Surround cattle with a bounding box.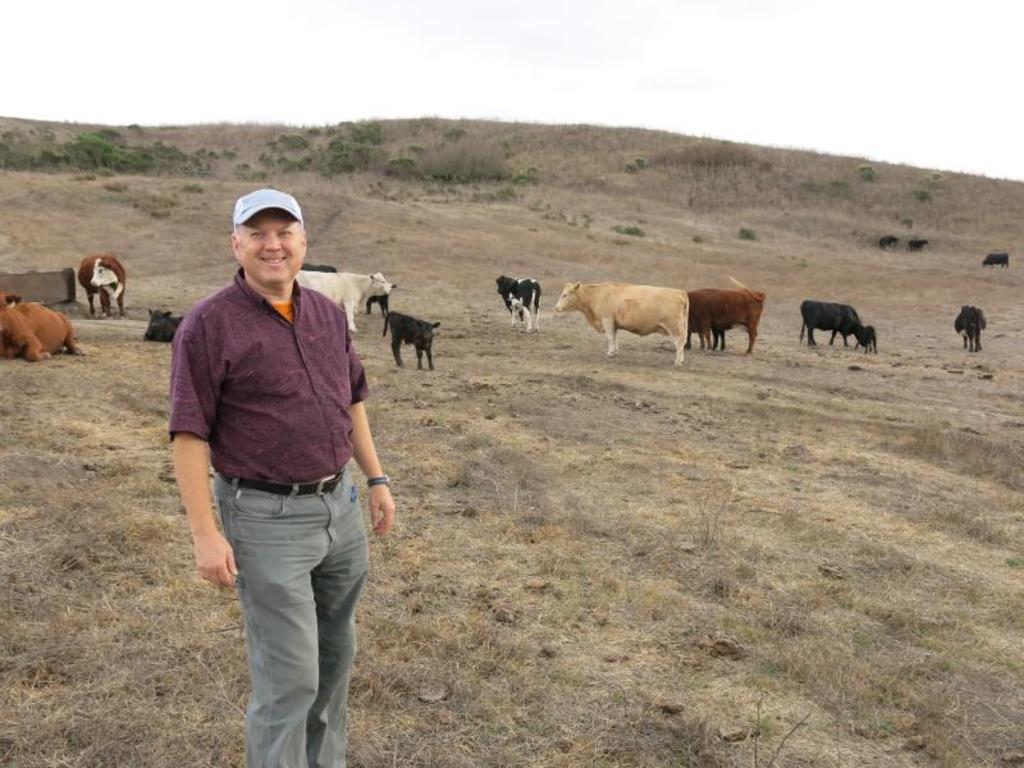
{"left": 984, "top": 250, "right": 1011, "bottom": 268}.
